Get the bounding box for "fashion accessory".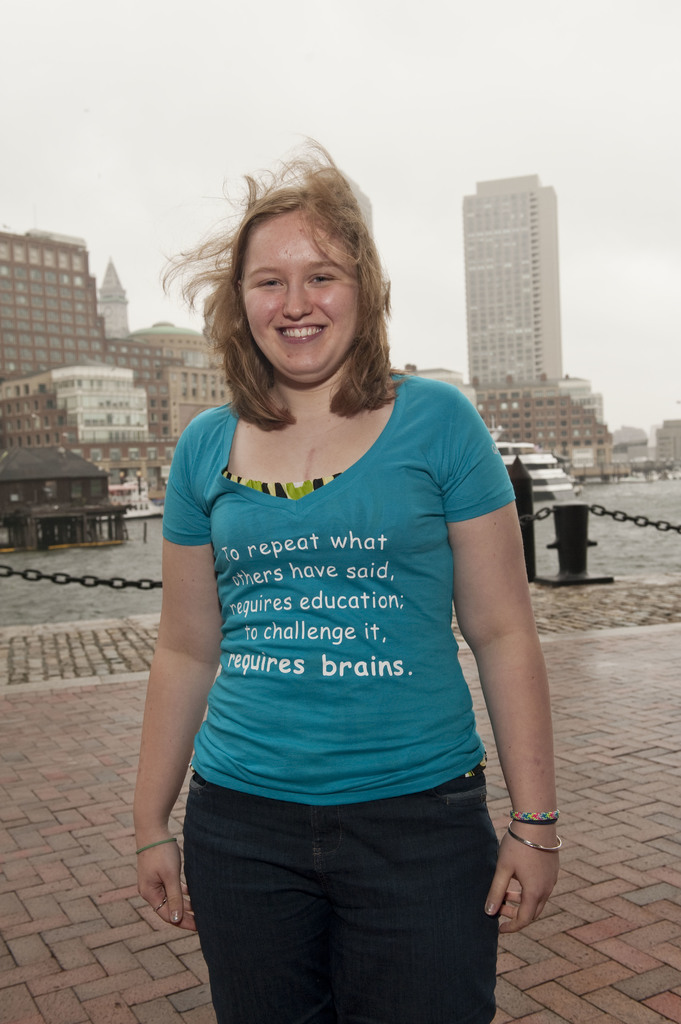
bbox=[132, 834, 181, 858].
